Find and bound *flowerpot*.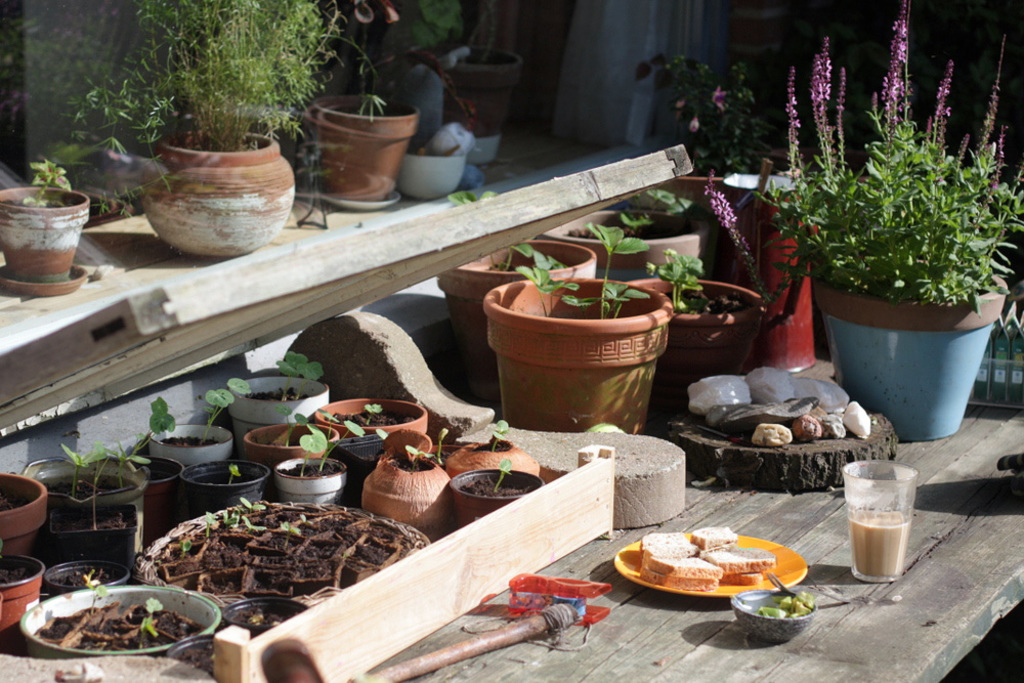
Bound: crop(540, 208, 708, 275).
